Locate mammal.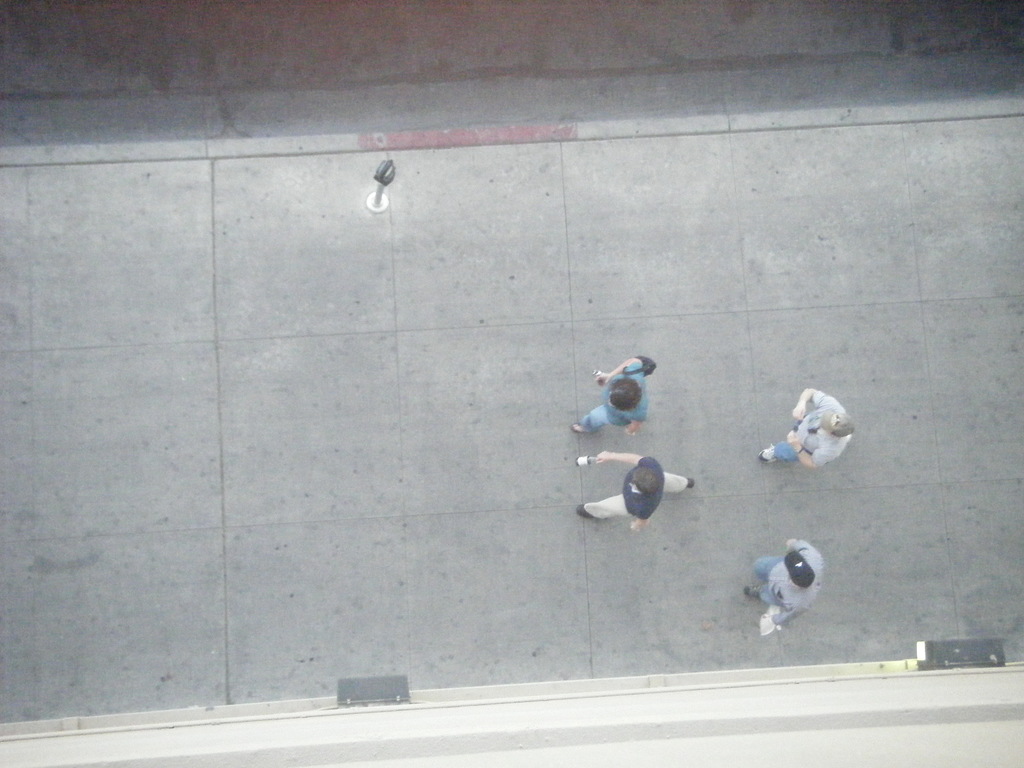
Bounding box: x1=759 y1=383 x2=861 y2=467.
